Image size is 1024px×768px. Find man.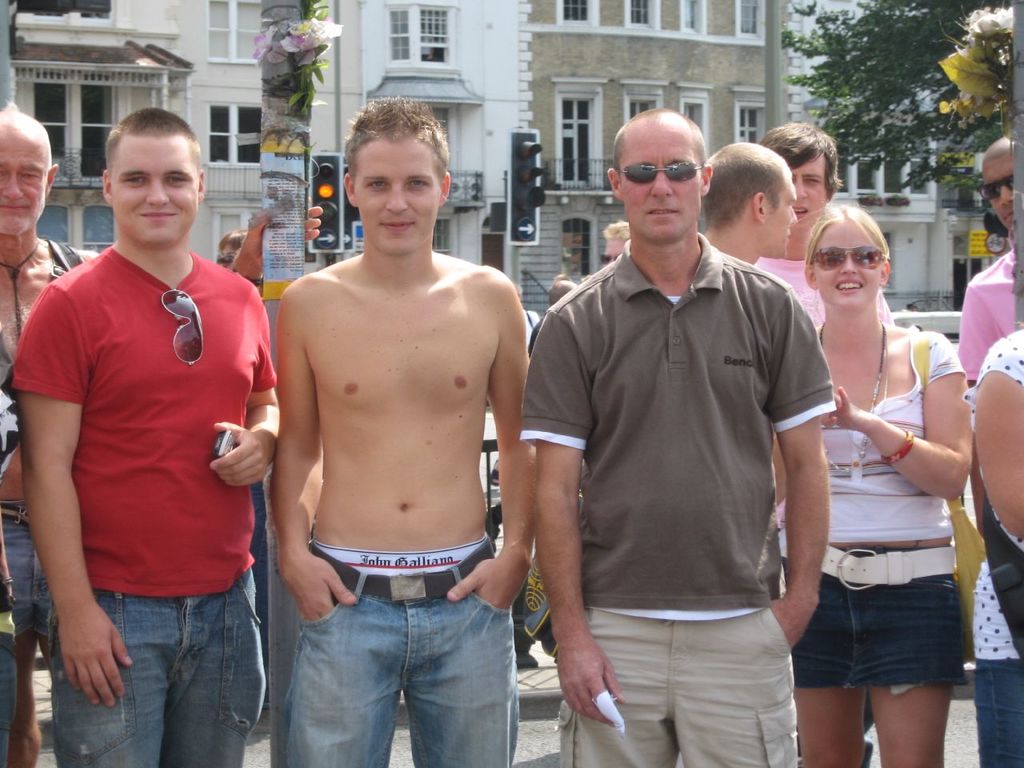
{"x1": 752, "y1": 122, "x2": 896, "y2": 336}.
